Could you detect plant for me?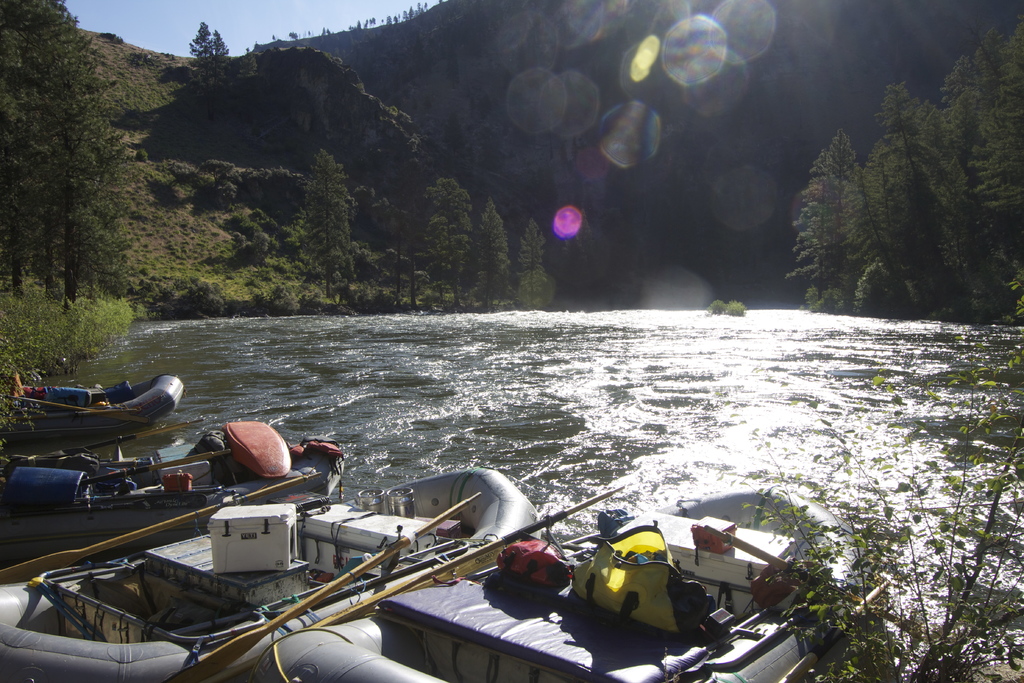
Detection result: 708 298 728 317.
